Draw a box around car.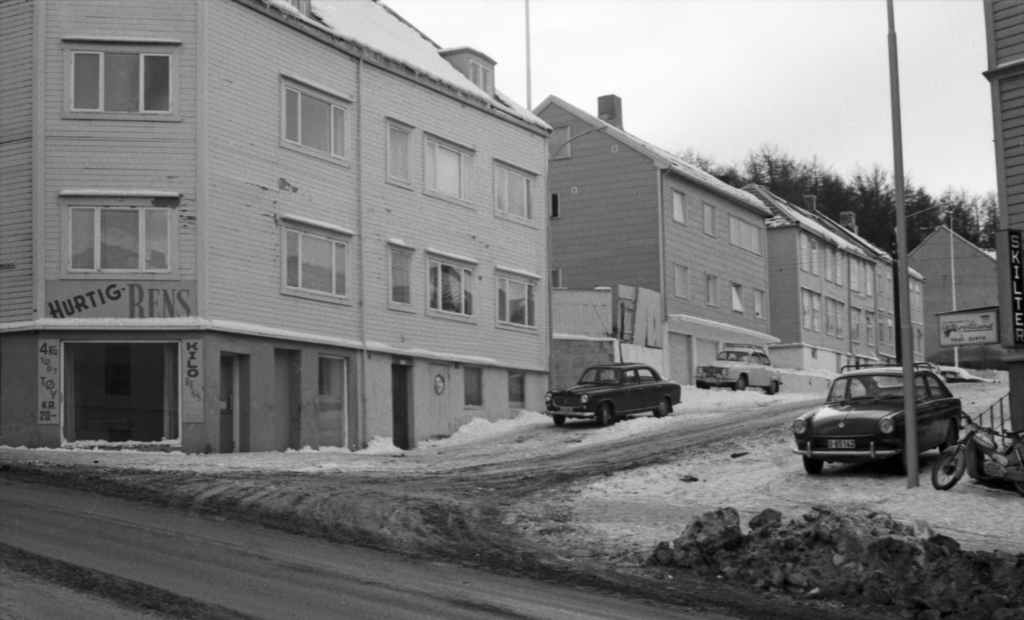
box=[704, 347, 783, 398].
